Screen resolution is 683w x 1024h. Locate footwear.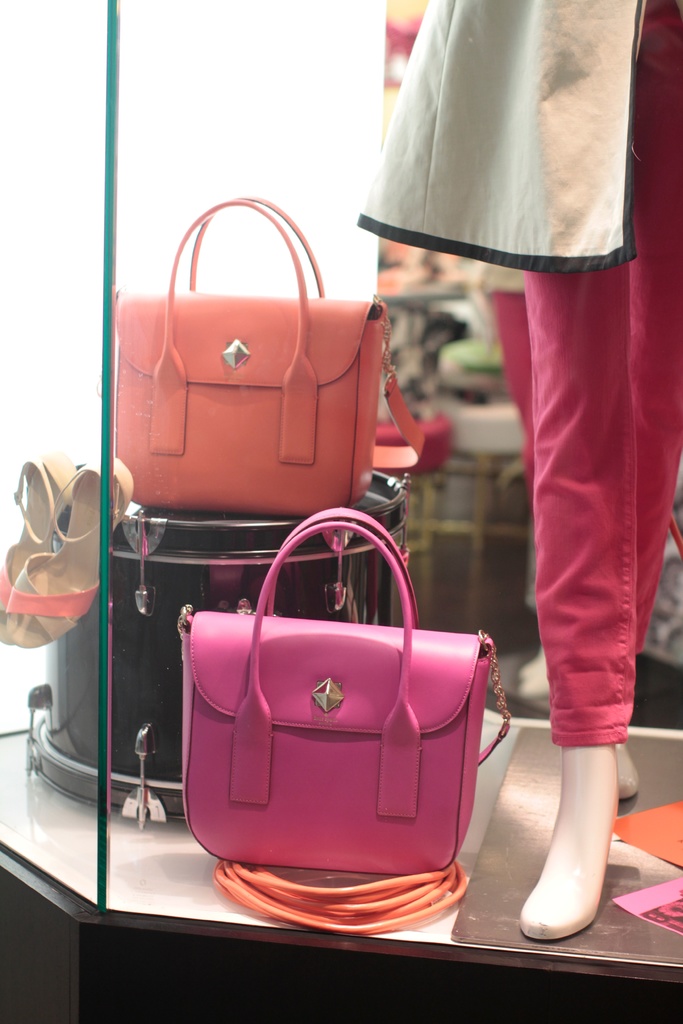
0,447,79,638.
